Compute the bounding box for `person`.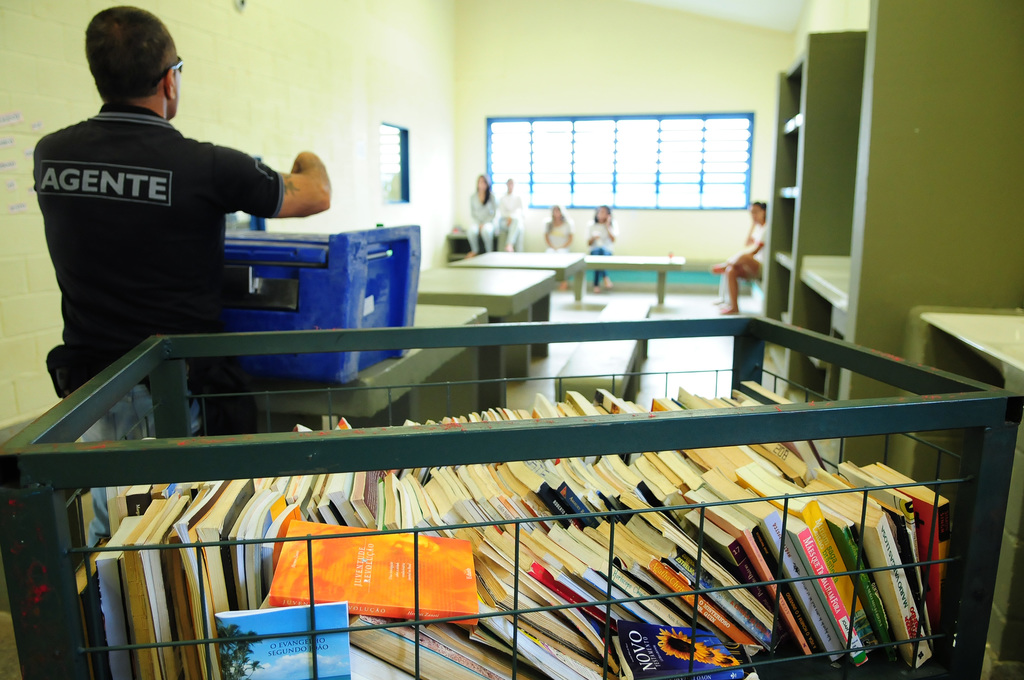
bbox=[1, 19, 362, 394].
